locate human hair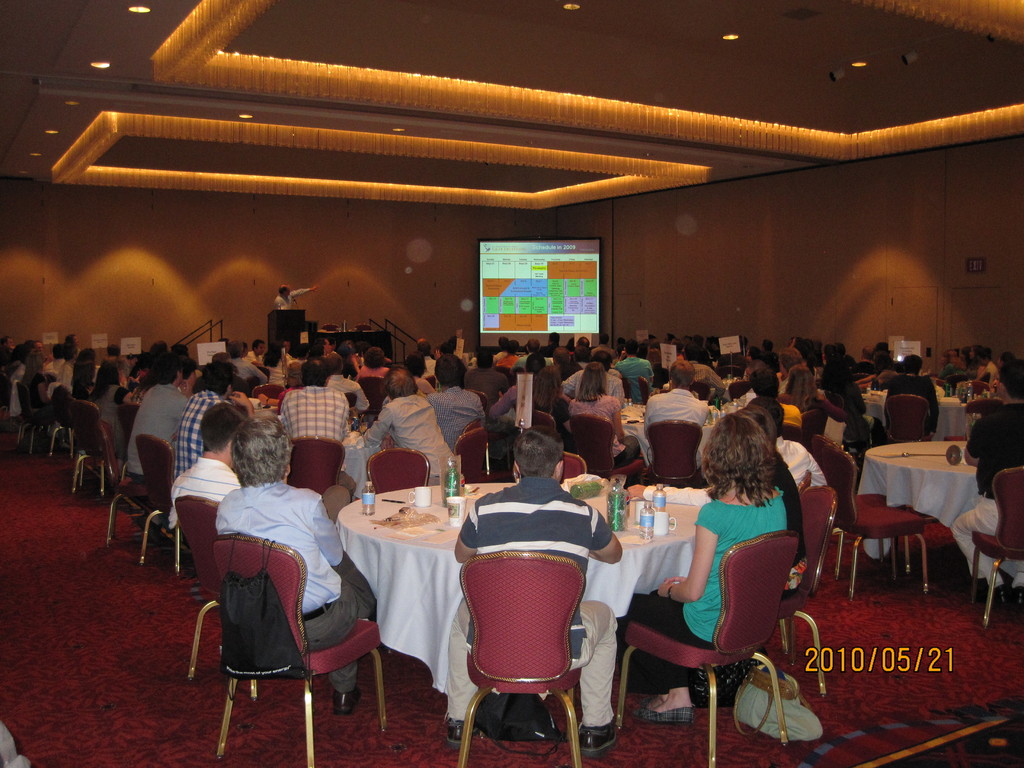
Rect(254, 339, 265, 351)
